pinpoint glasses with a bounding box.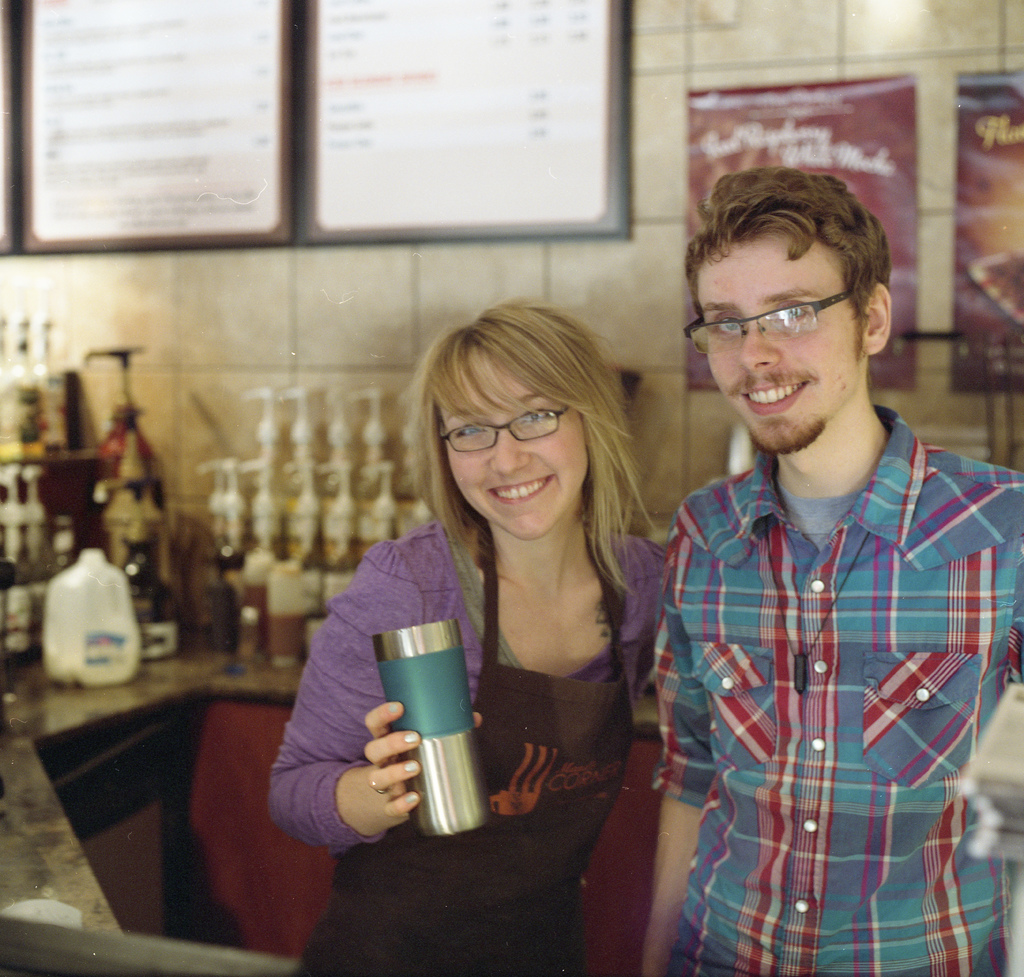
crop(684, 283, 852, 356).
